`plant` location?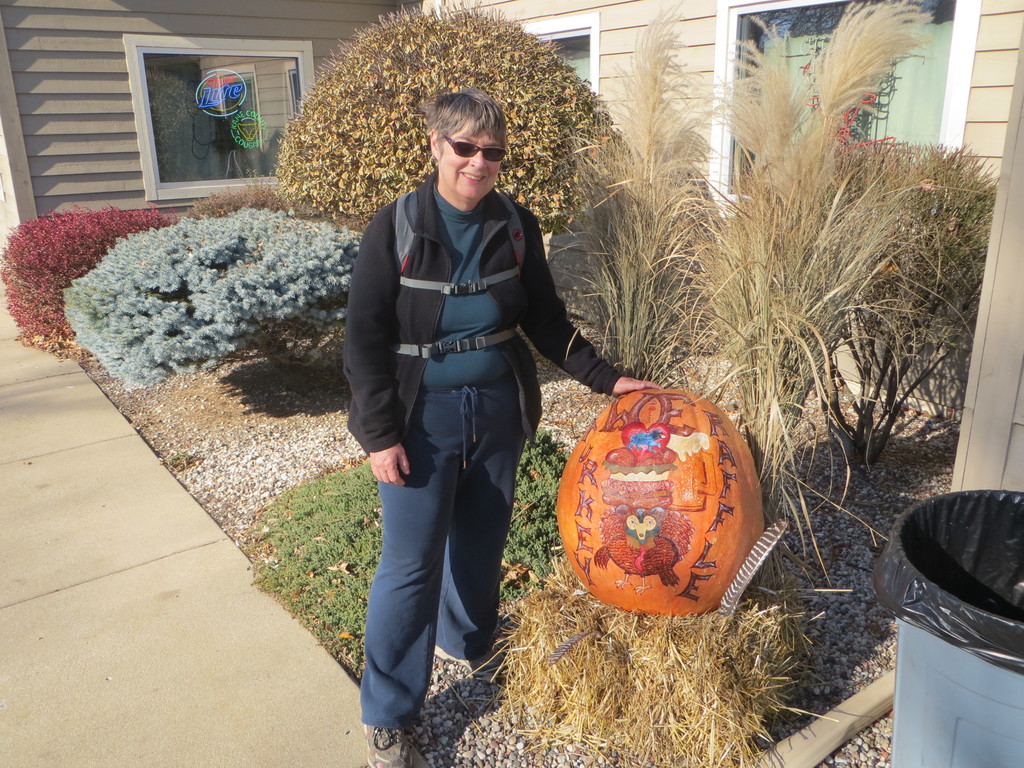
box(682, 0, 972, 609)
